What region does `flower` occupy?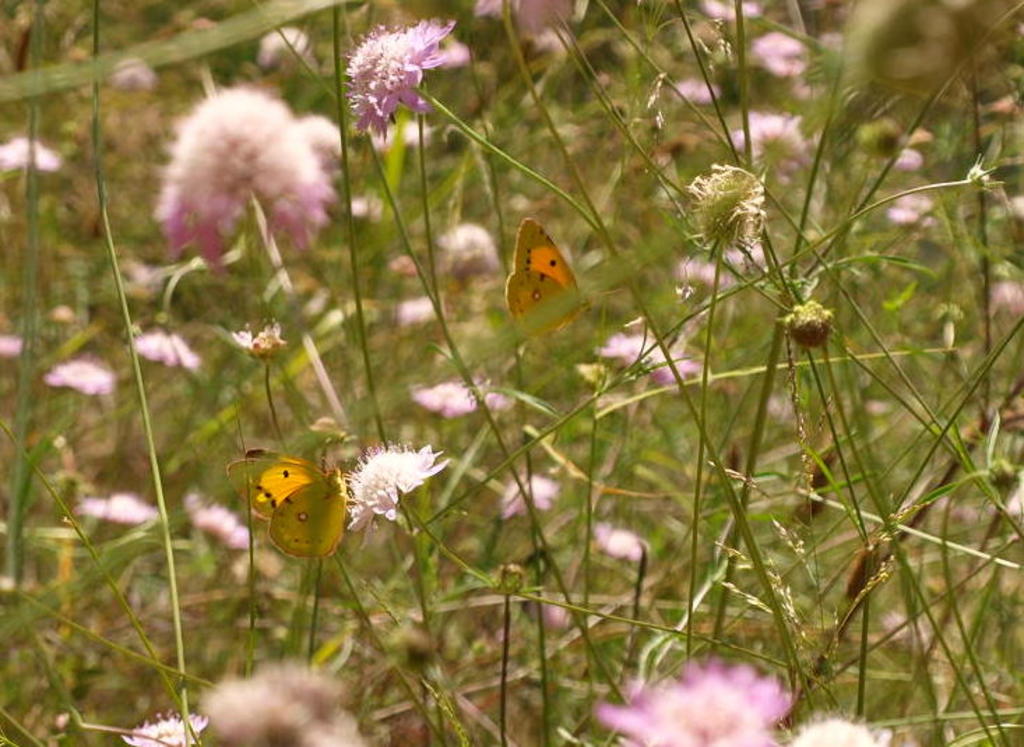
select_region(109, 53, 159, 102).
